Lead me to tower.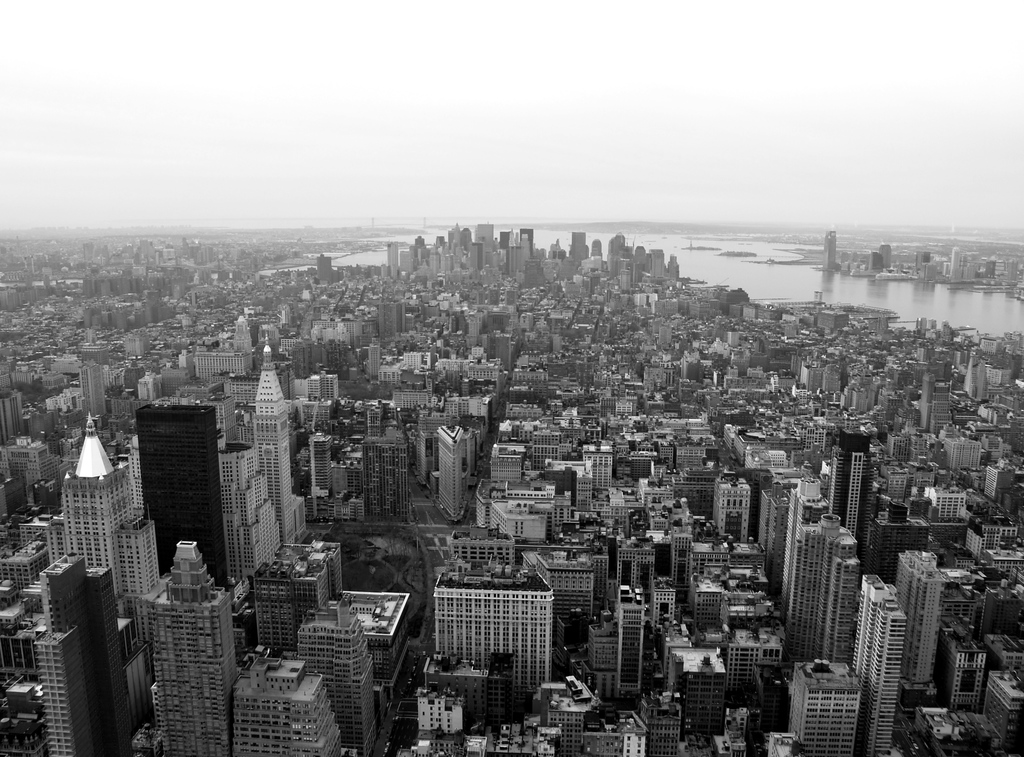
Lead to left=839, top=580, right=901, bottom=733.
